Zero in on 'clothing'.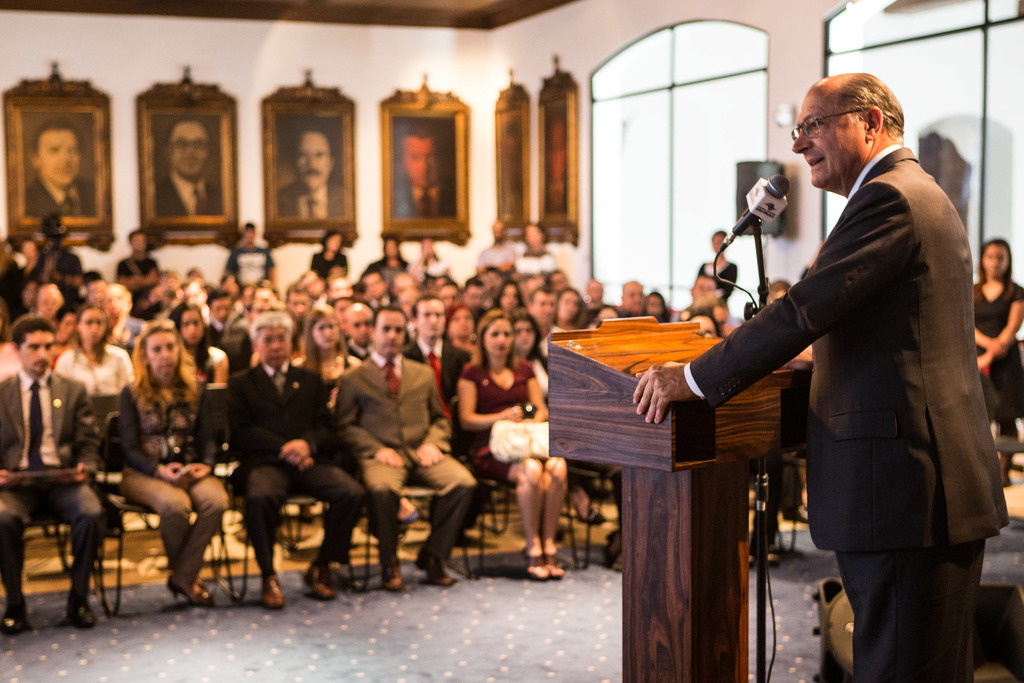
Zeroed in: BBox(345, 452, 479, 587).
